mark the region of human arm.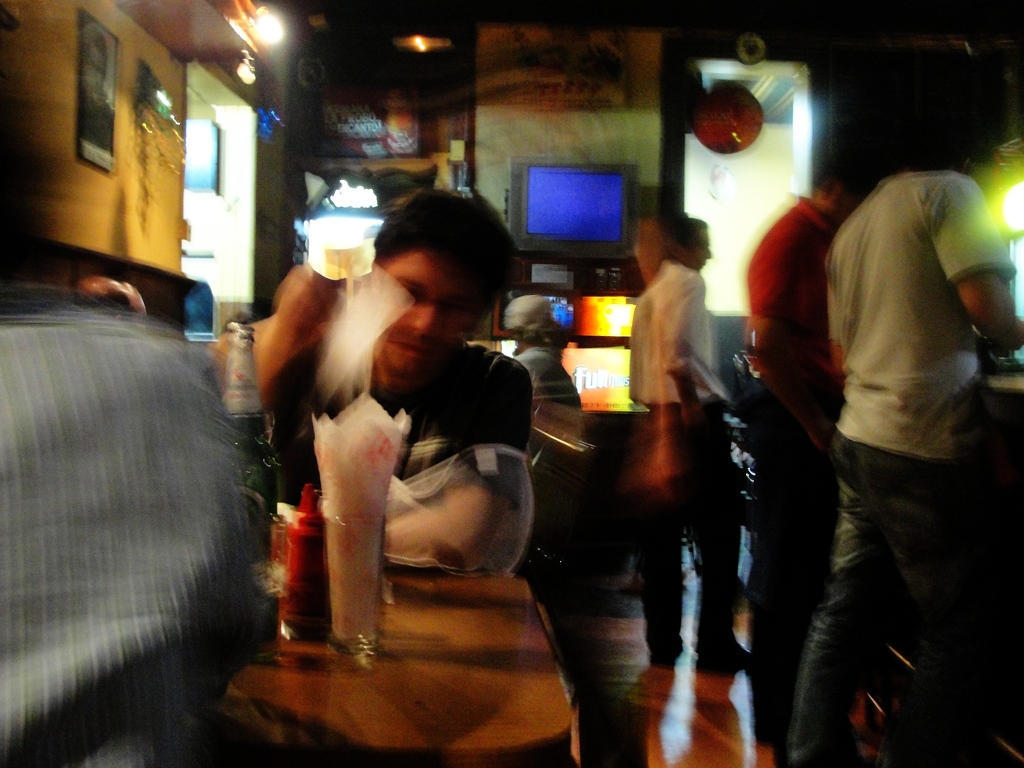
Region: box(927, 168, 1023, 348).
